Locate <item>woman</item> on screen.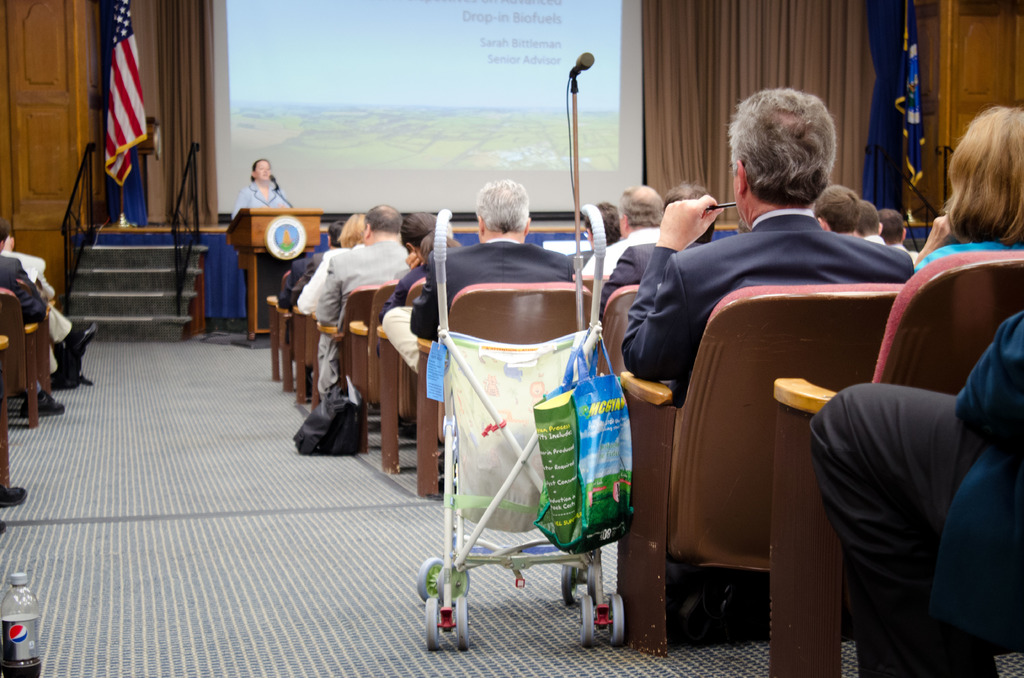
On screen at (x1=912, y1=97, x2=1023, y2=278).
